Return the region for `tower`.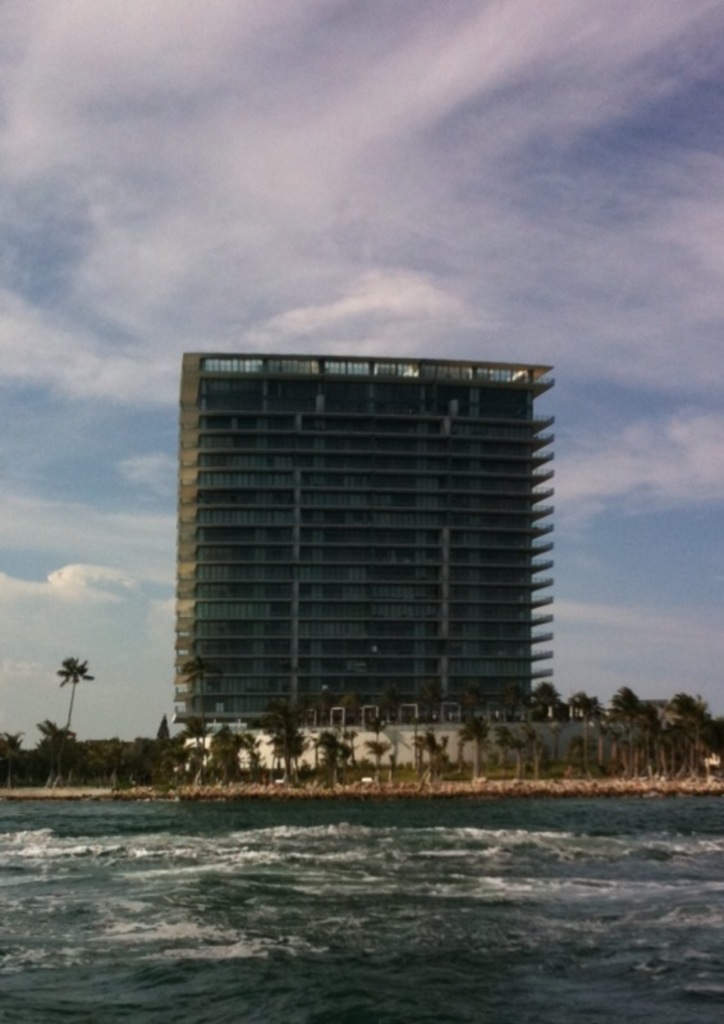
pyautogui.locateOnScreen(170, 340, 582, 746).
